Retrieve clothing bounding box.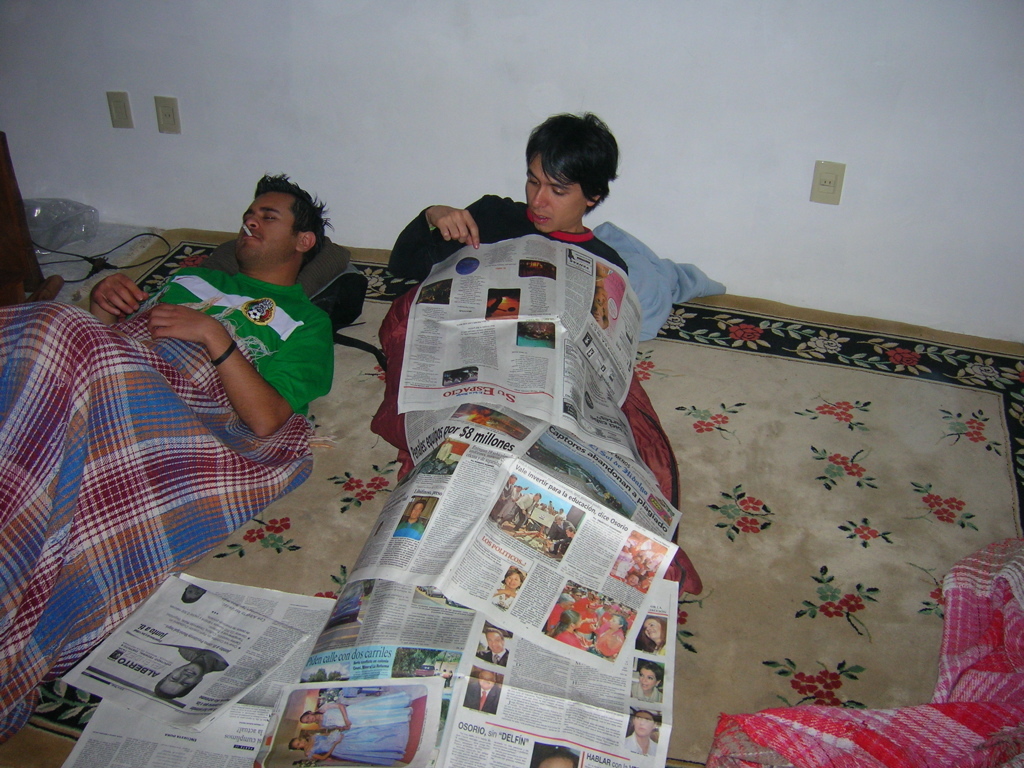
Bounding box: BBox(507, 497, 534, 516).
